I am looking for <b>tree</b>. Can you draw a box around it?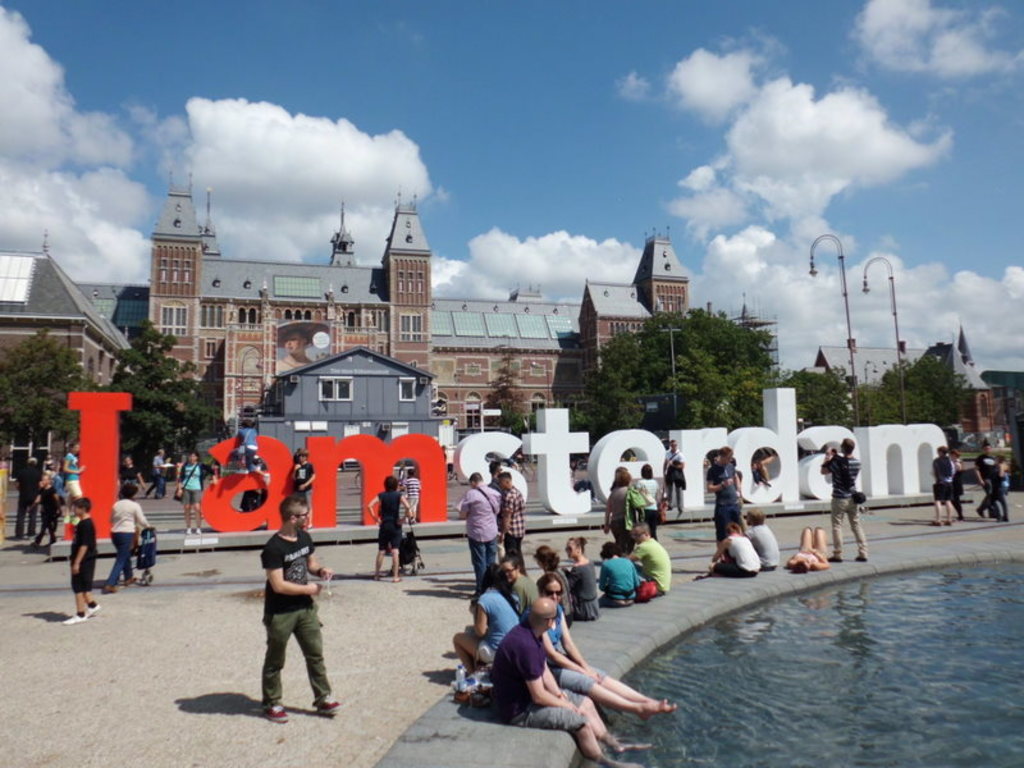
Sure, the bounding box is locate(104, 315, 221, 481).
